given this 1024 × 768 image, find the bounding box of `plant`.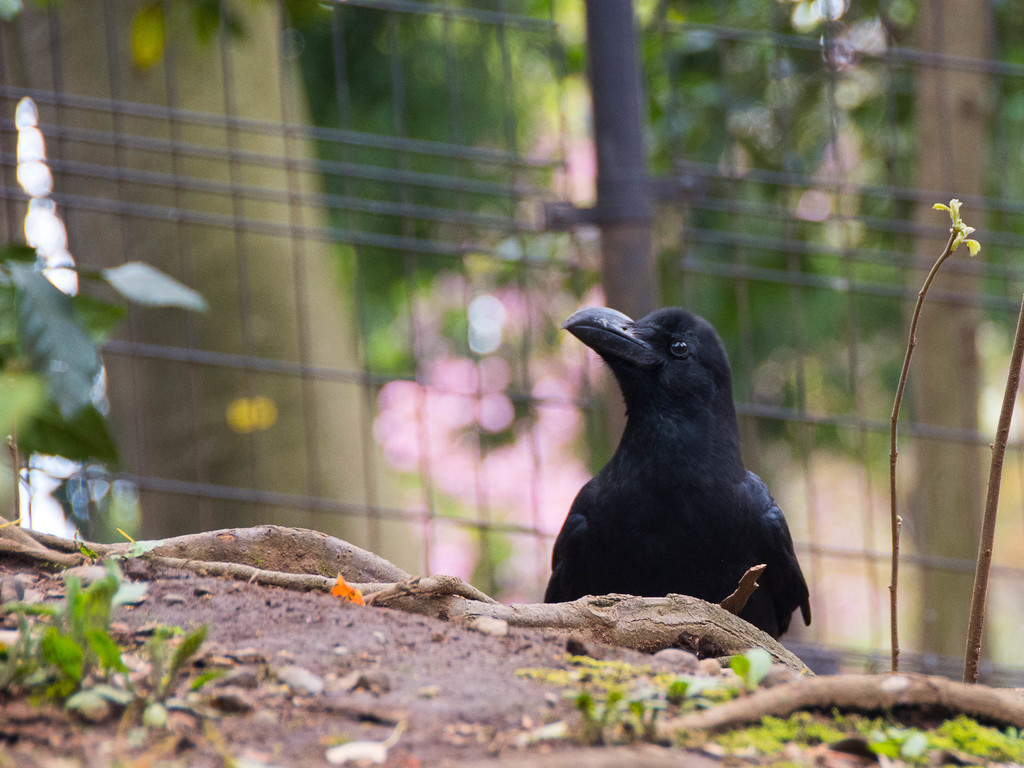
l=891, t=202, r=982, b=675.
